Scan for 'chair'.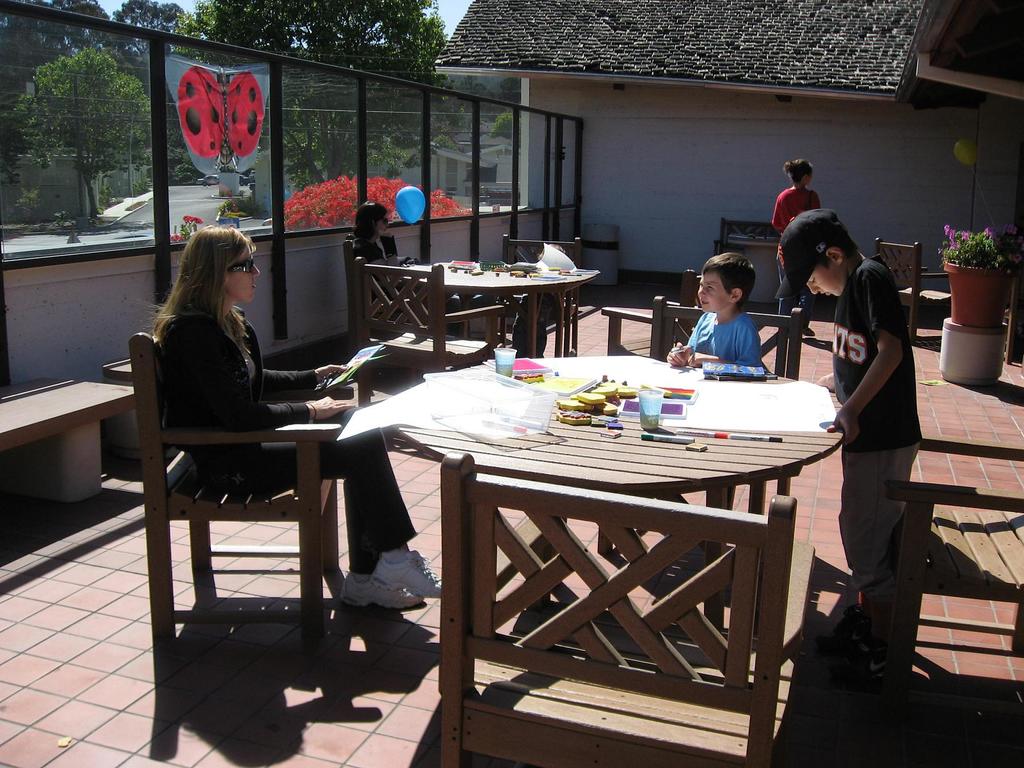
Scan result: bbox(120, 314, 320, 662).
